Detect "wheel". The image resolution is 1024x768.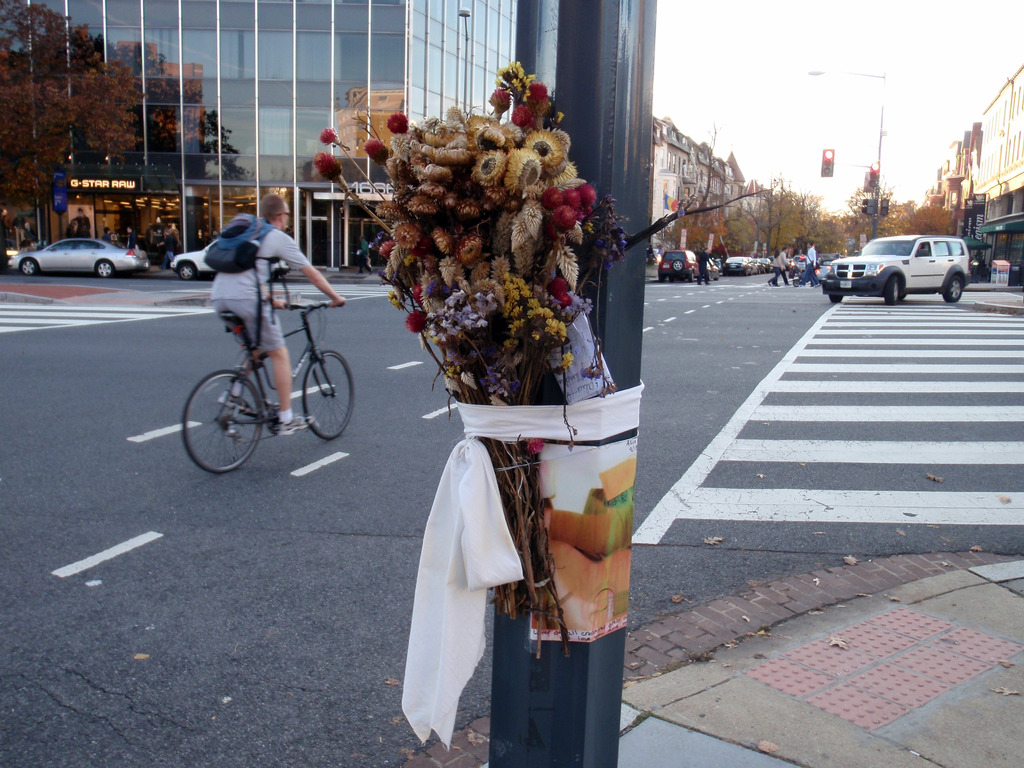
(179,263,194,280).
